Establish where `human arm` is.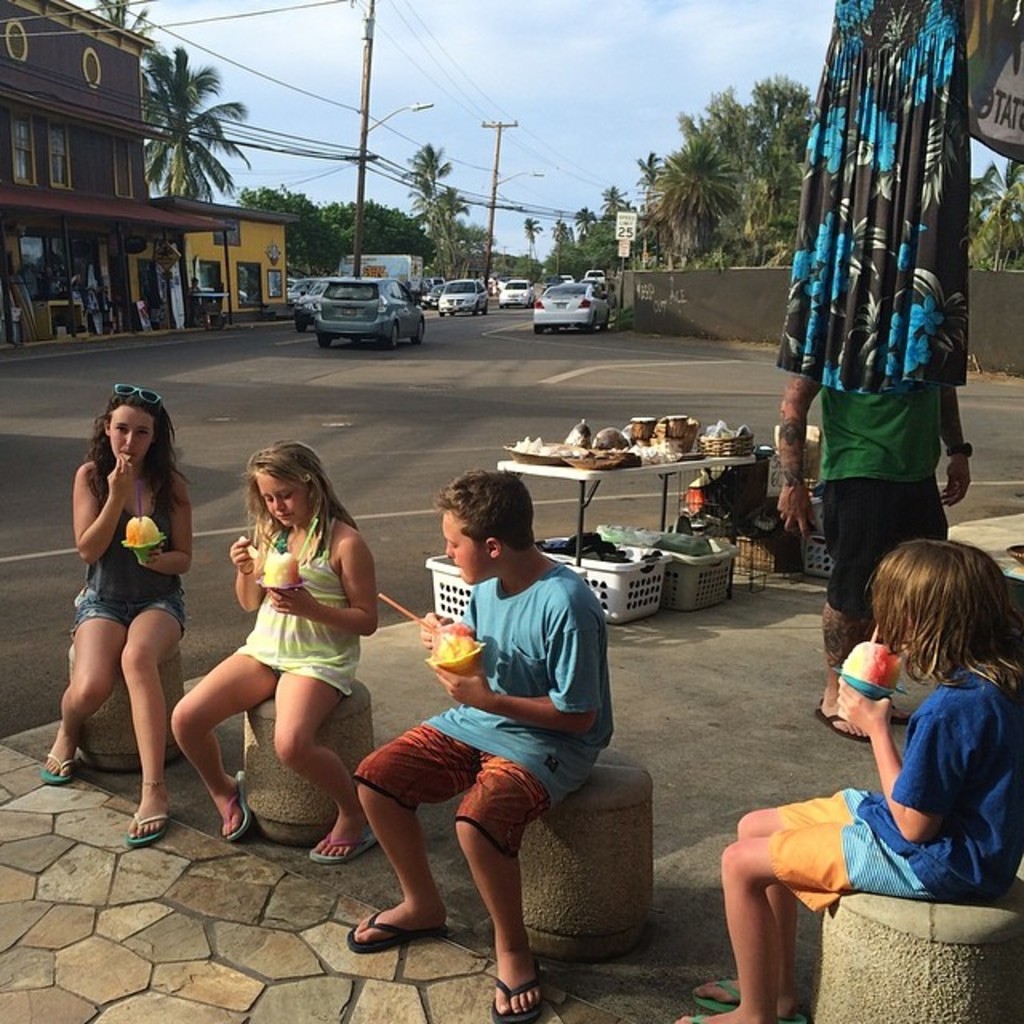
Established at rect(226, 531, 254, 605).
